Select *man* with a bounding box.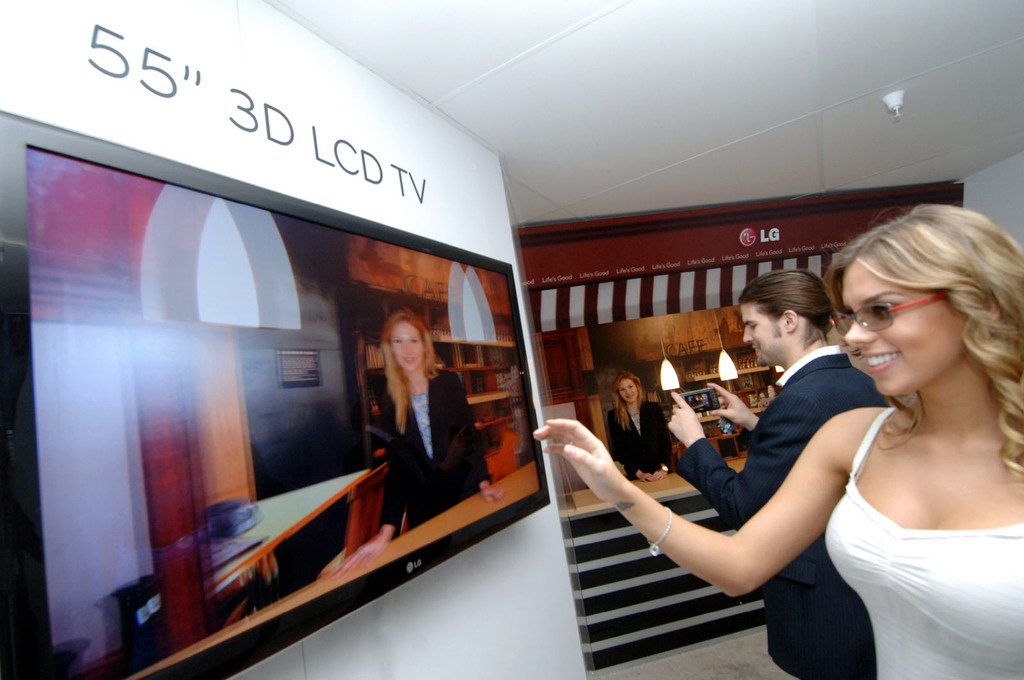
x1=672, y1=274, x2=900, y2=679.
